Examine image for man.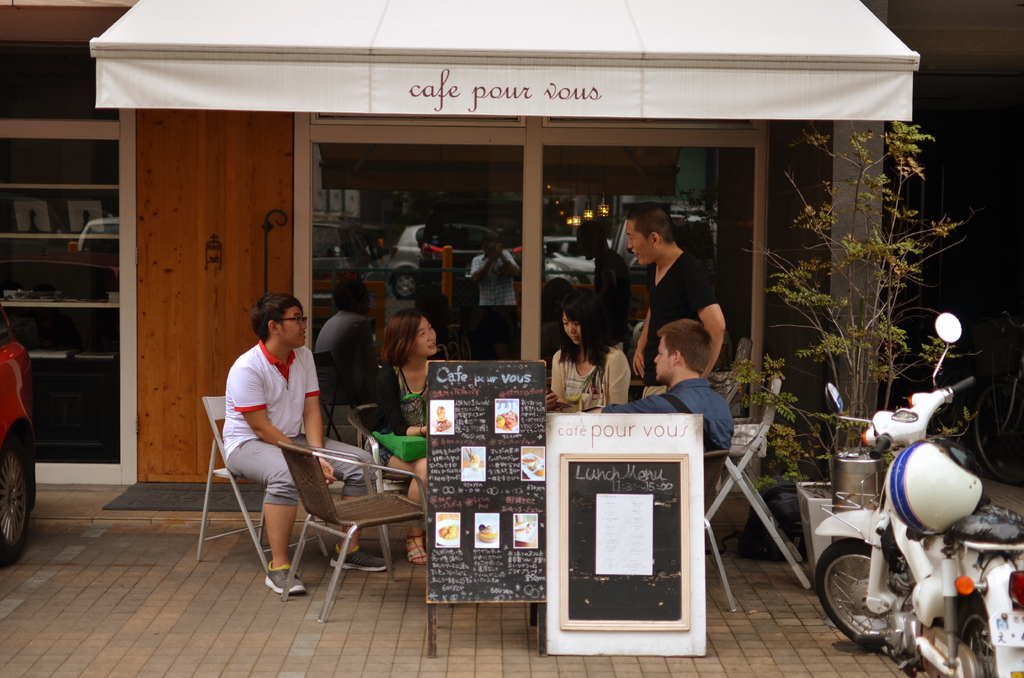
Examination result: [207,289,355,604].
